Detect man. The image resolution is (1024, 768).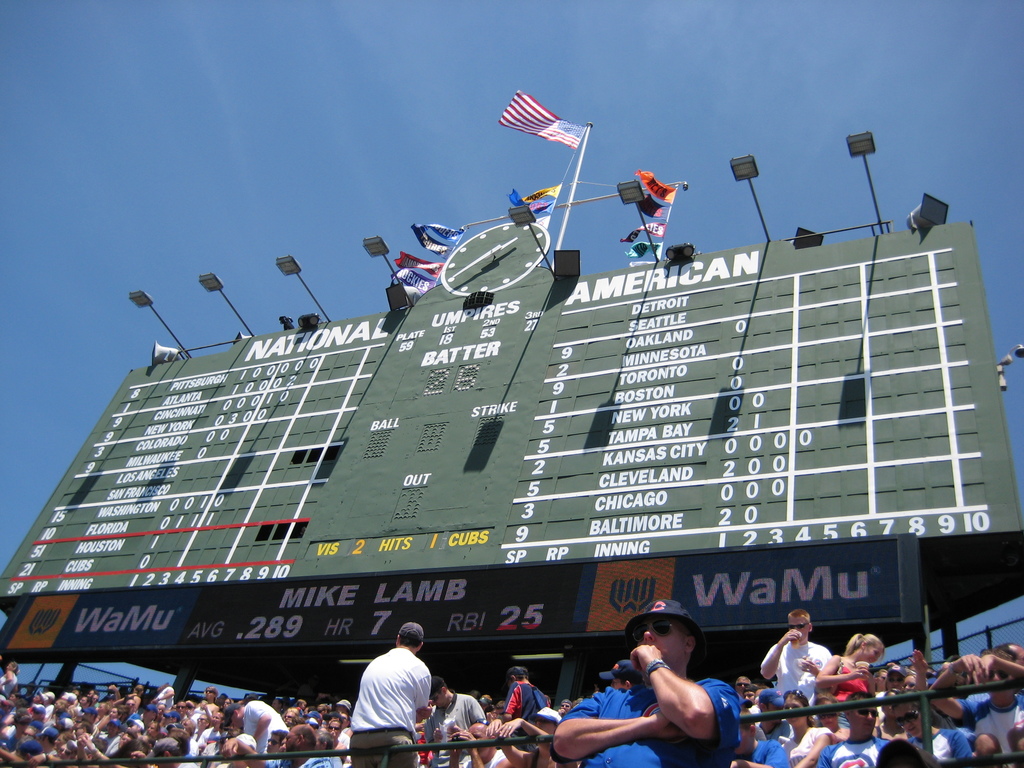
crop(491, 704, 578, 767).
